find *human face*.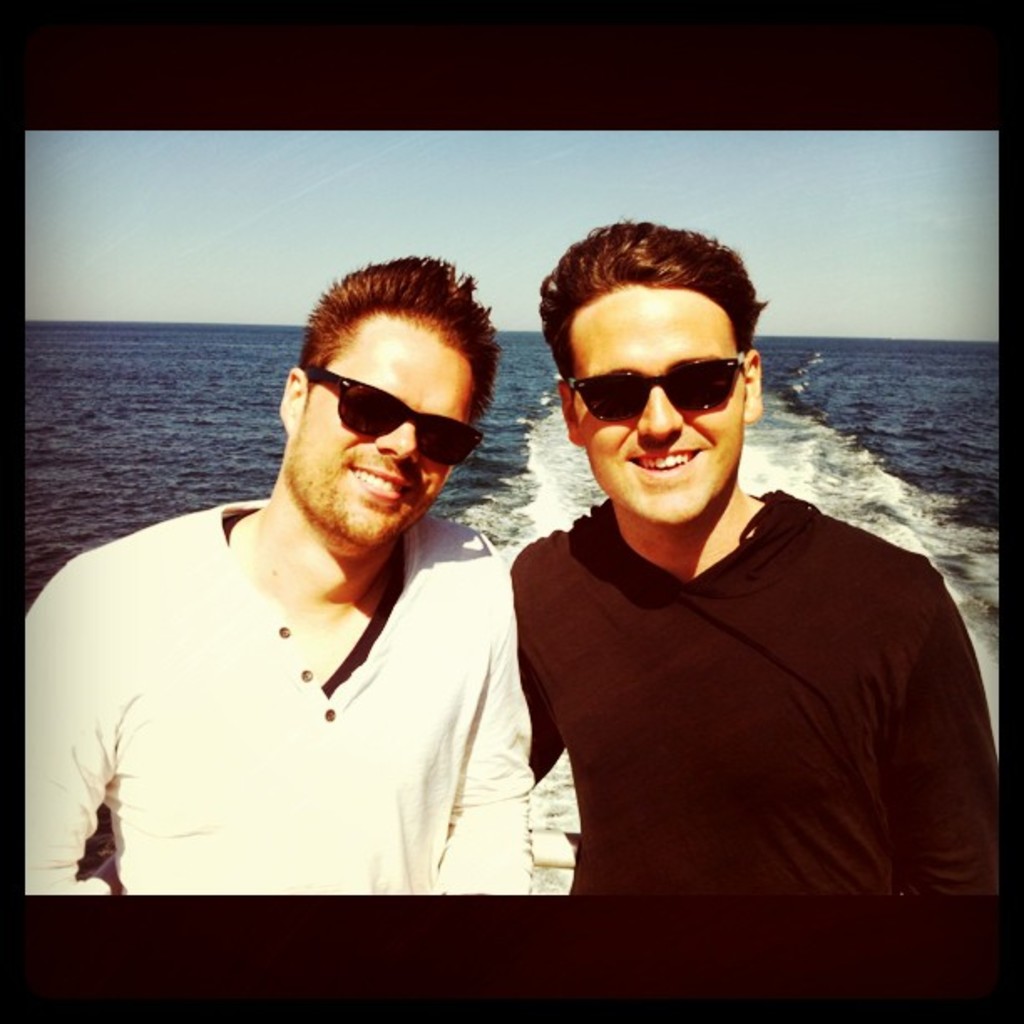
574/278/750/519.
